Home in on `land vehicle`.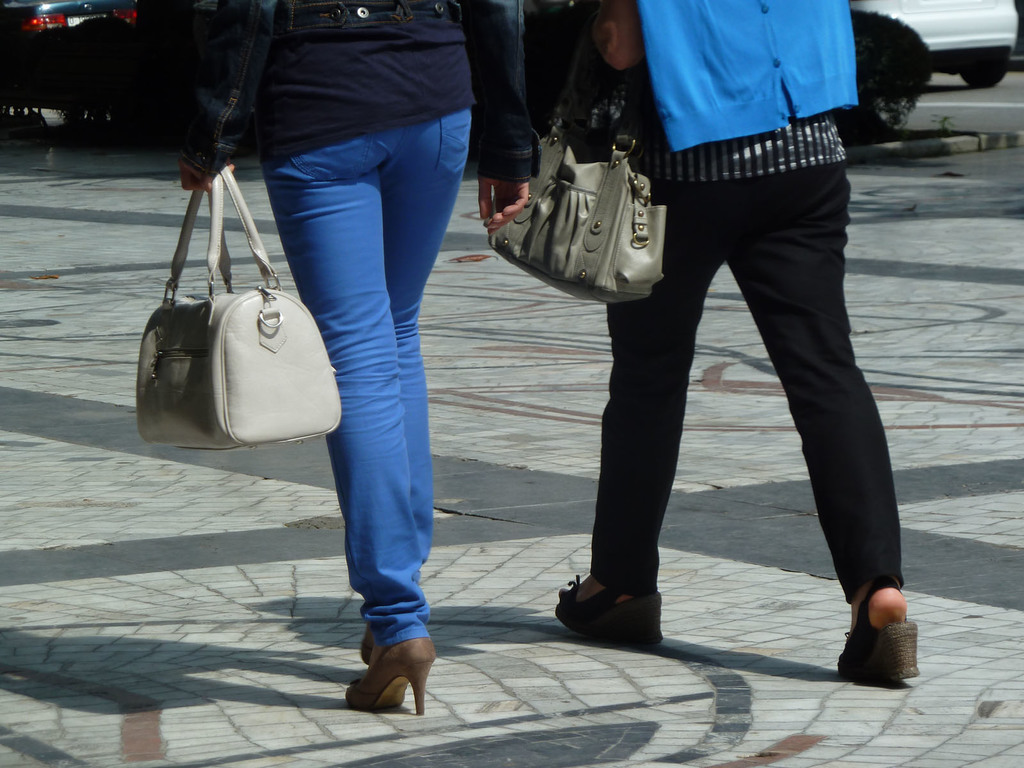
Homed in at (left=844, top=0, right=1016, bottom=81).
